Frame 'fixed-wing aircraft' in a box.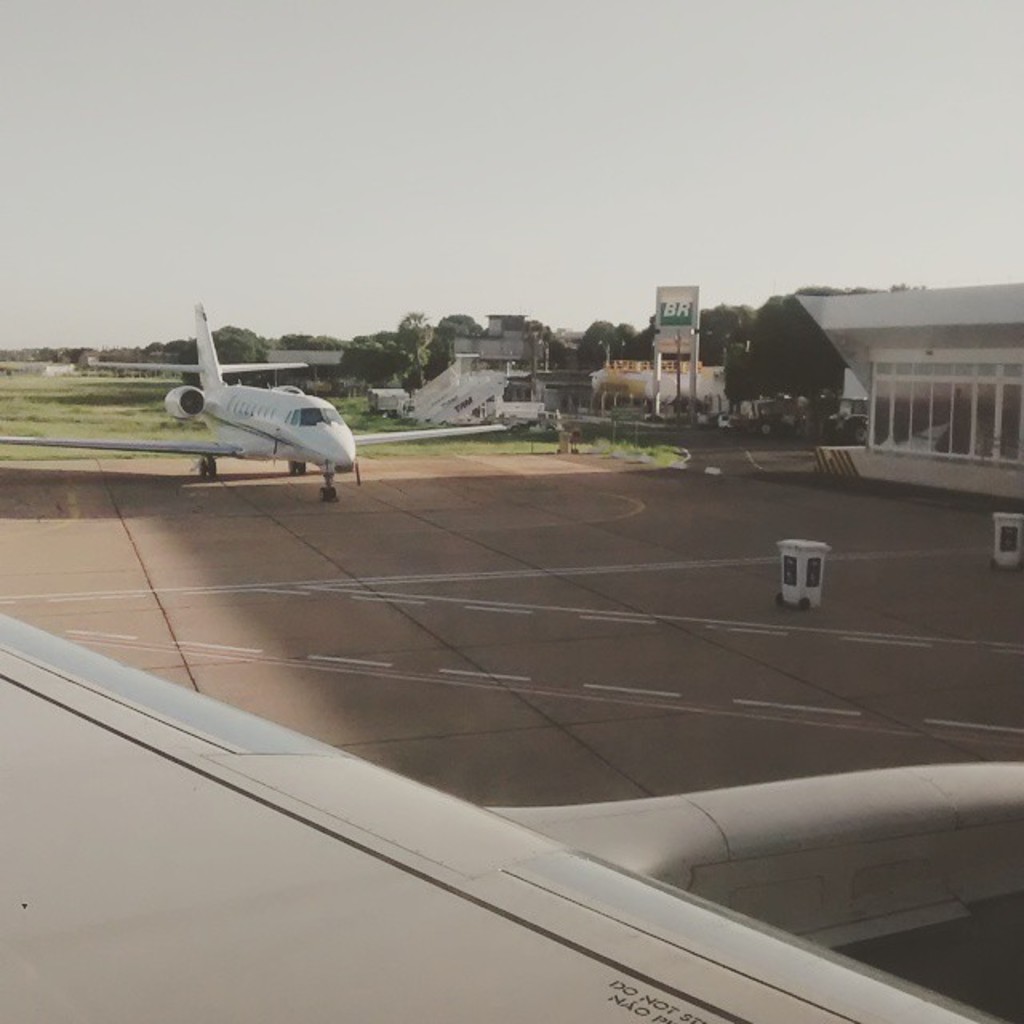
0:304:480:502.
